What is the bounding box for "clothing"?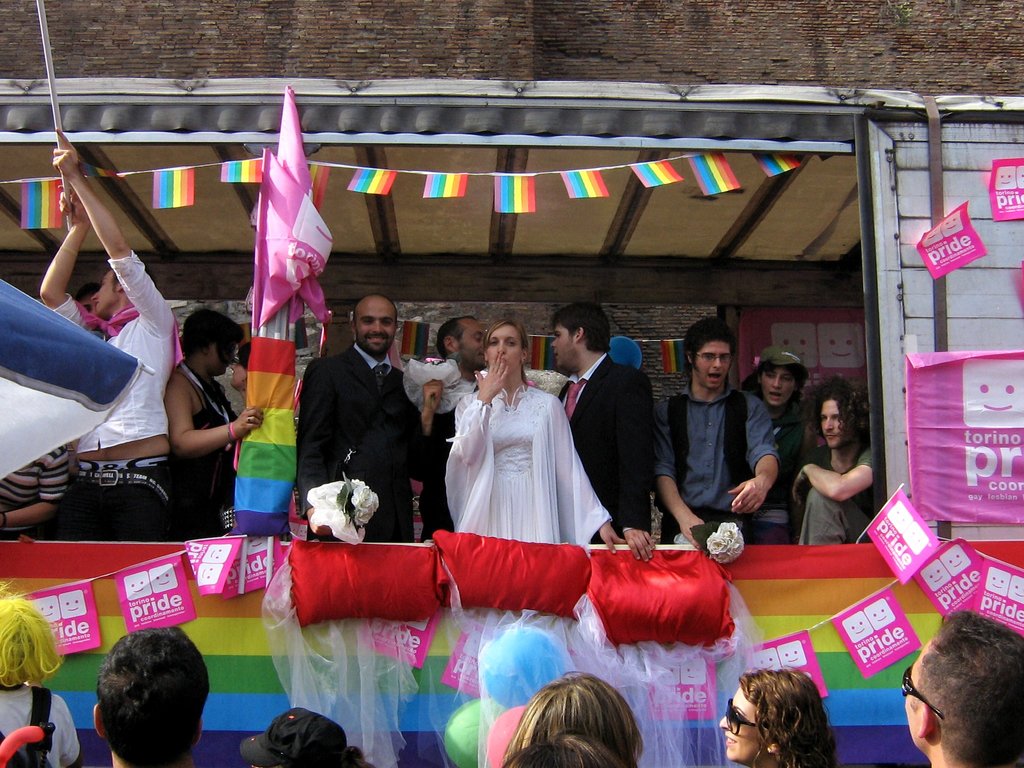
298 342 424 536.
